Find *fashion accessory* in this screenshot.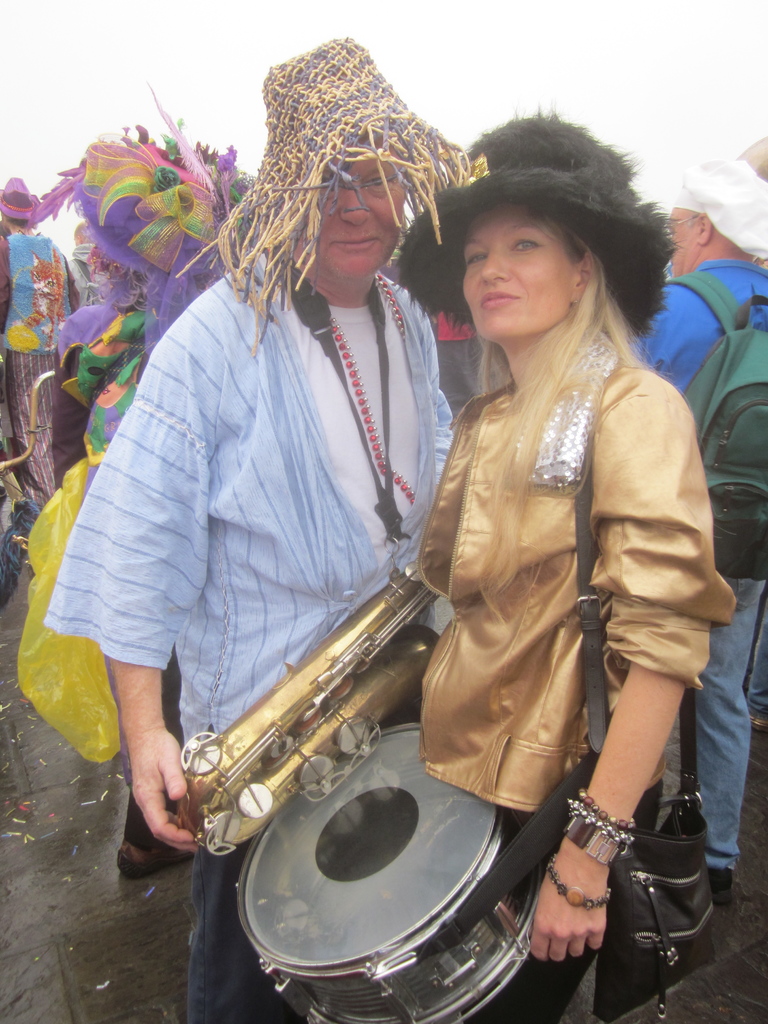
The bounding box for *fashion accessory* is select_region(568, 792, 637, 844).
